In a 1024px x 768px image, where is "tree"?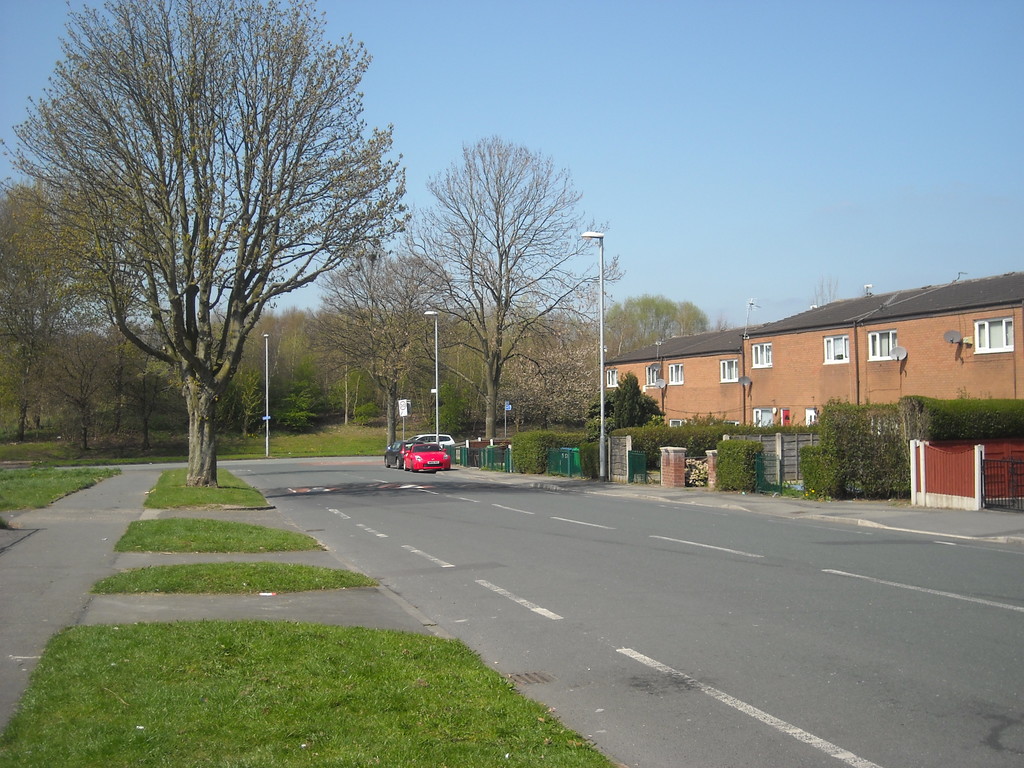
[x1=126, y1=317, x2=175, y2=457].
